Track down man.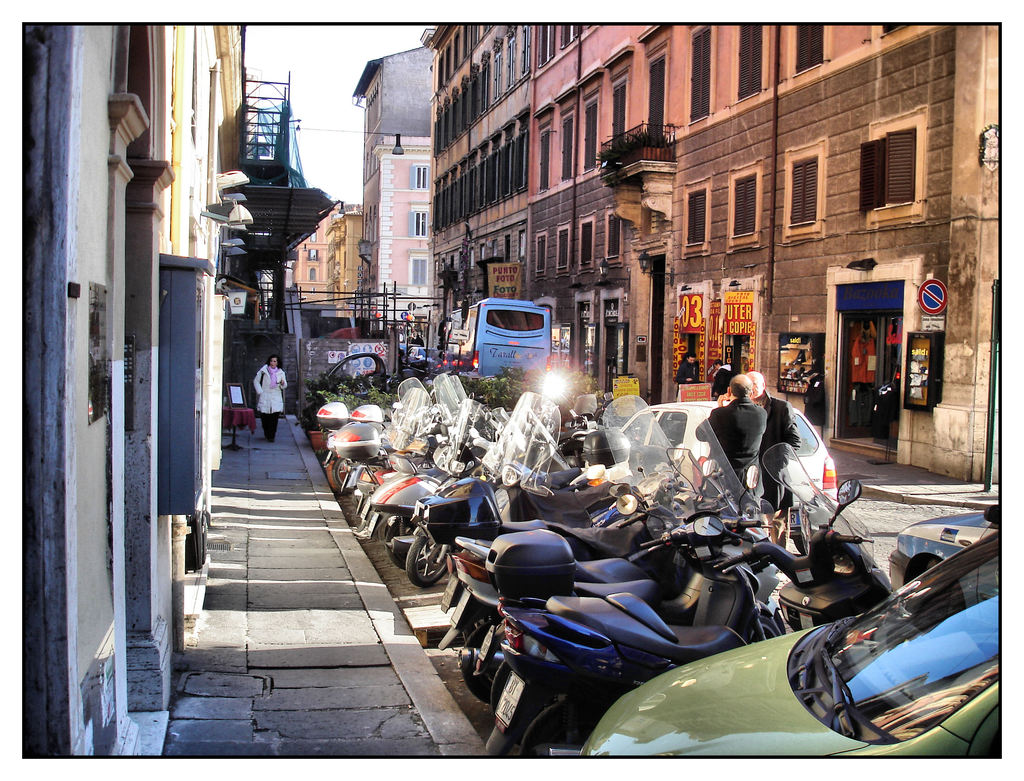
Tracked to pyautogui.locateOnScreen(673, 347, 704, 390).
